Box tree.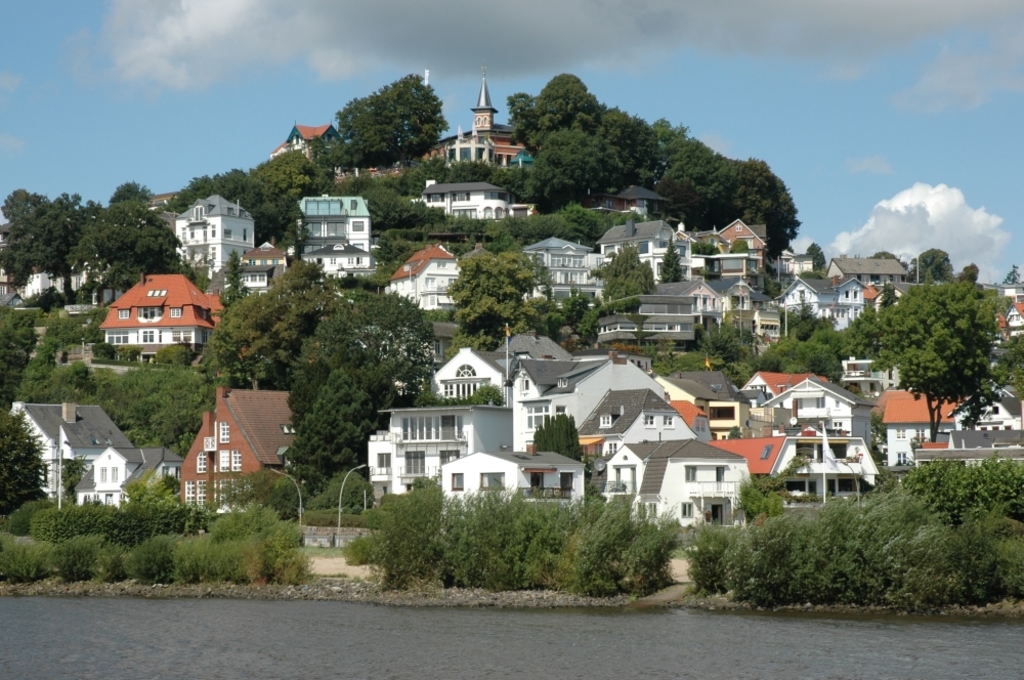
bbox=(658, 241, 684, 281).
